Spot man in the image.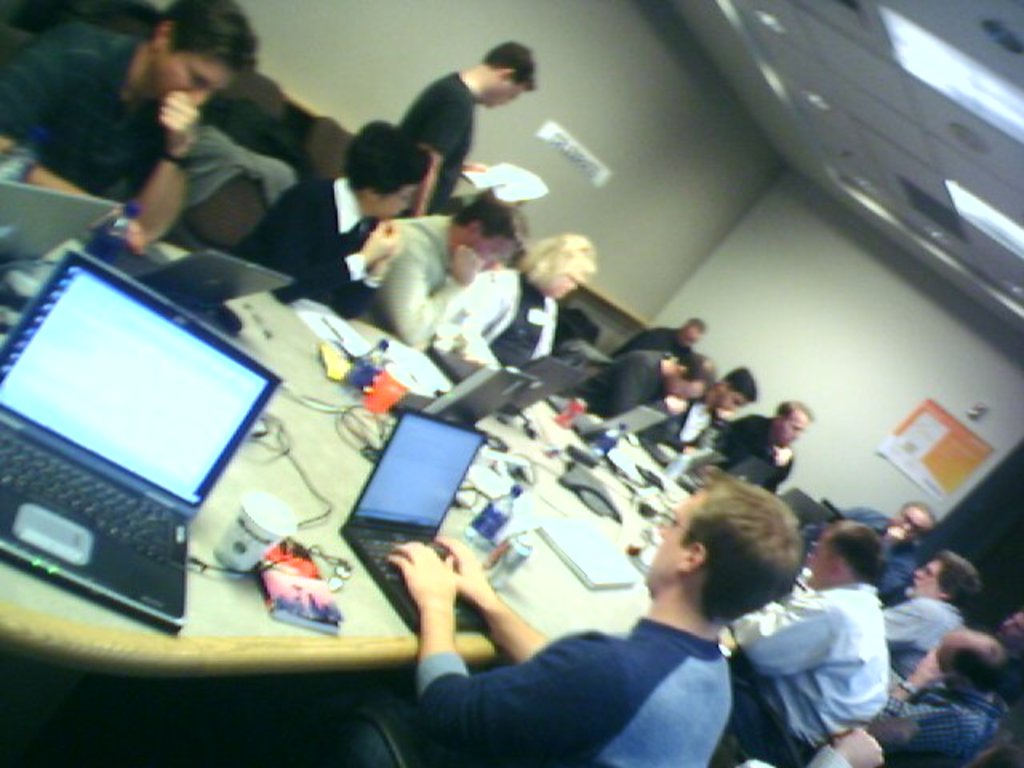
man found at 338, 493, 843, 762.
